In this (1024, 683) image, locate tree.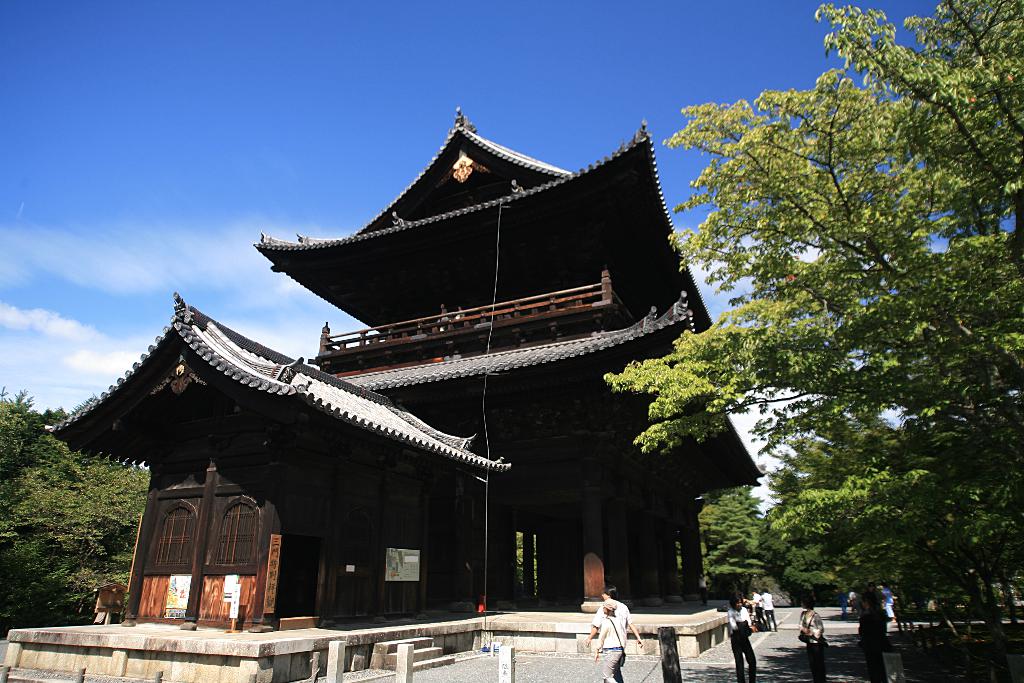
Bounding box: left=687, top=32, right=989, bottom=645.
